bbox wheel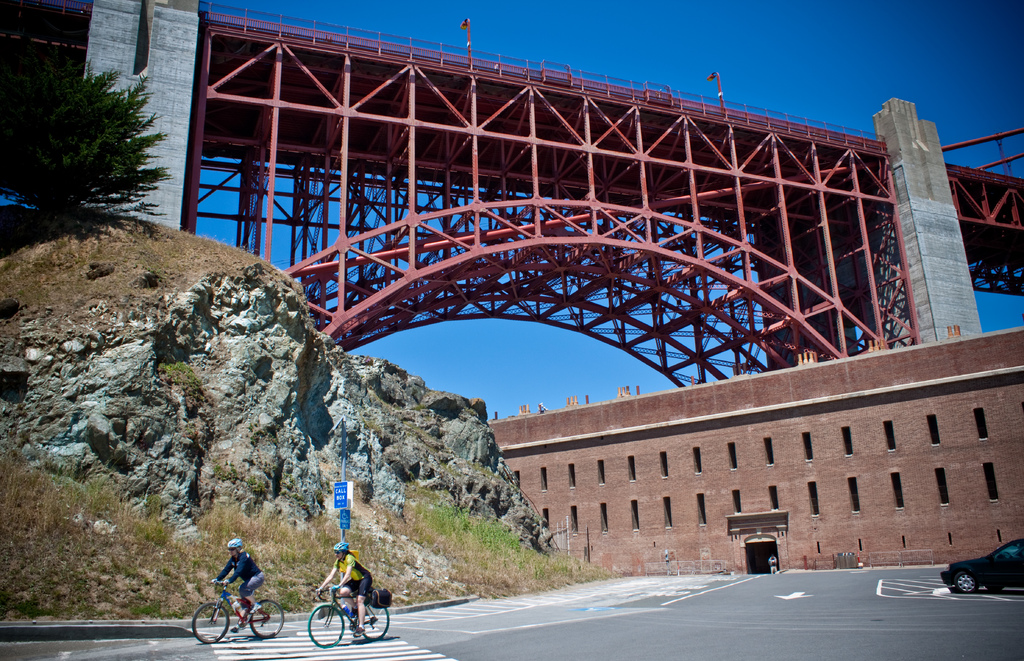
[x1=362, y1=598, x2=388, y2=642]
